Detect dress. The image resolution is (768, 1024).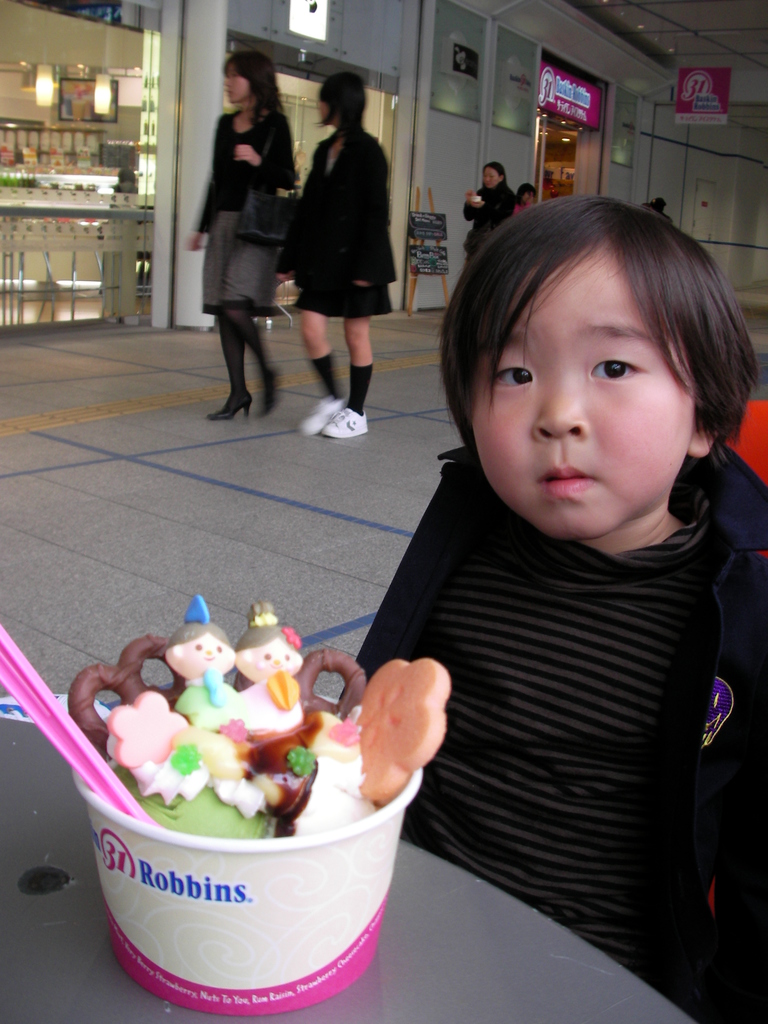
pyautogui.locateOnScreen(178, 110, 298, 314).
